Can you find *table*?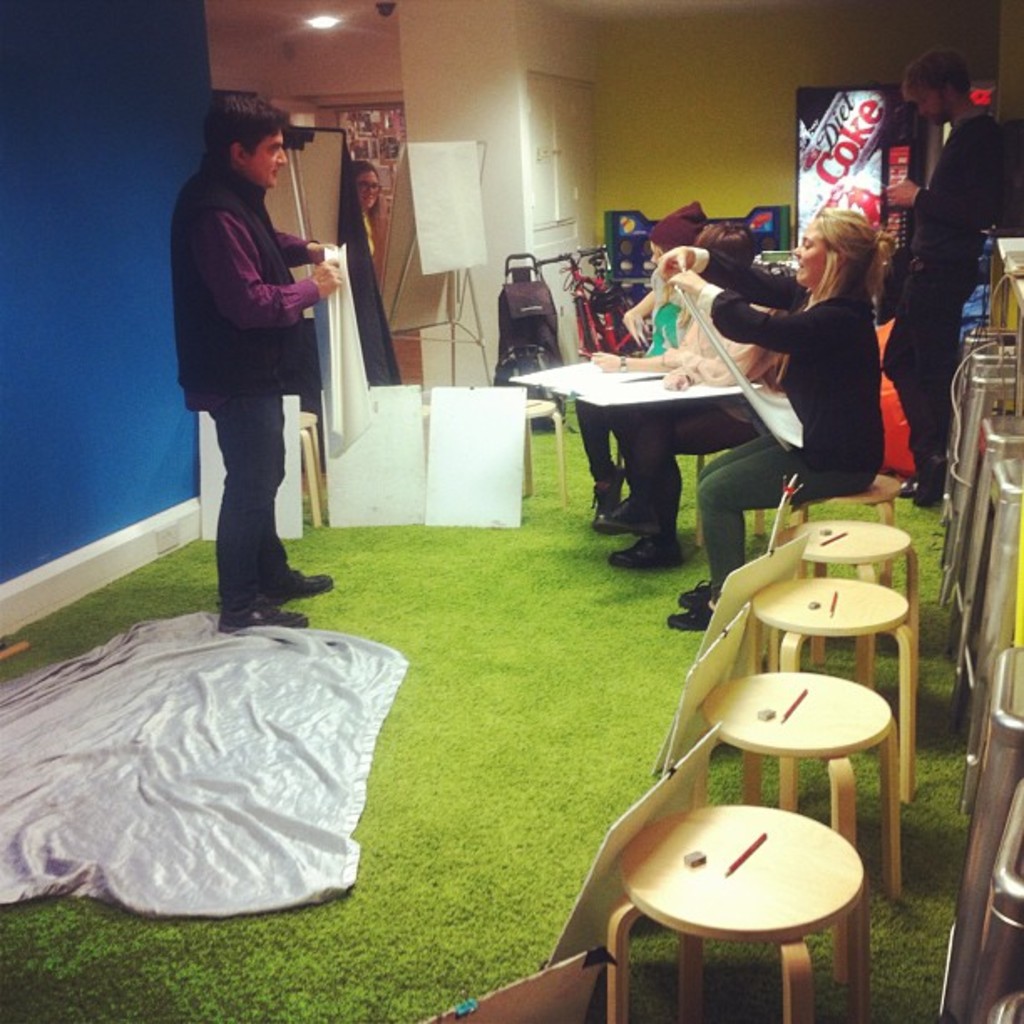
Yes, bounding box: bbox(751, 566, 927, 796).
